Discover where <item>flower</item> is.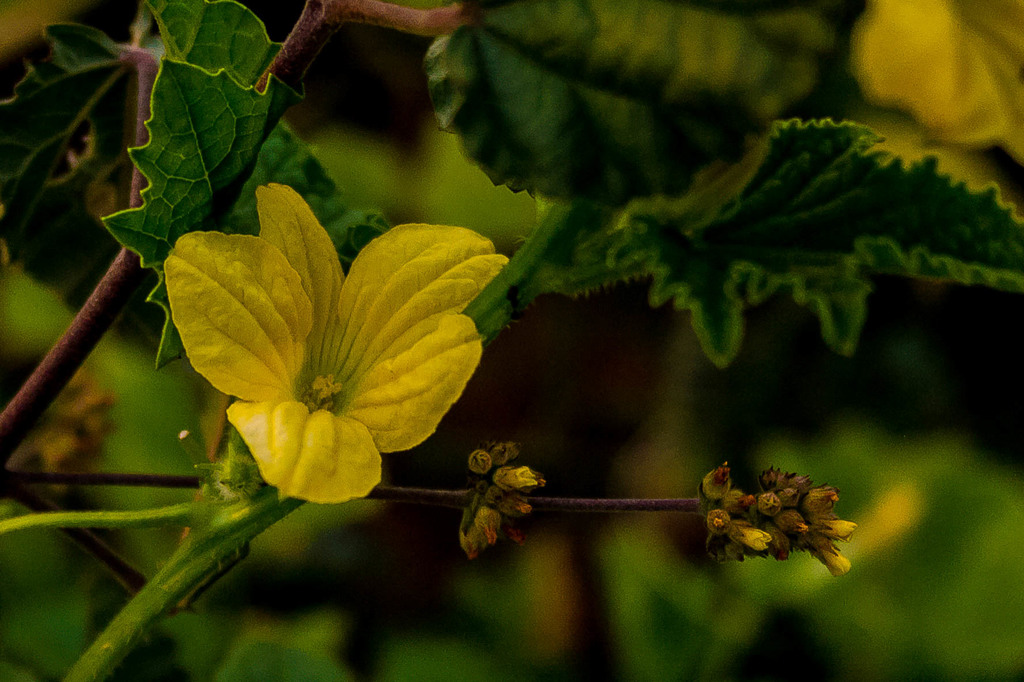
Discovered at x1=178, y1=198, x2=495, y2=509.
